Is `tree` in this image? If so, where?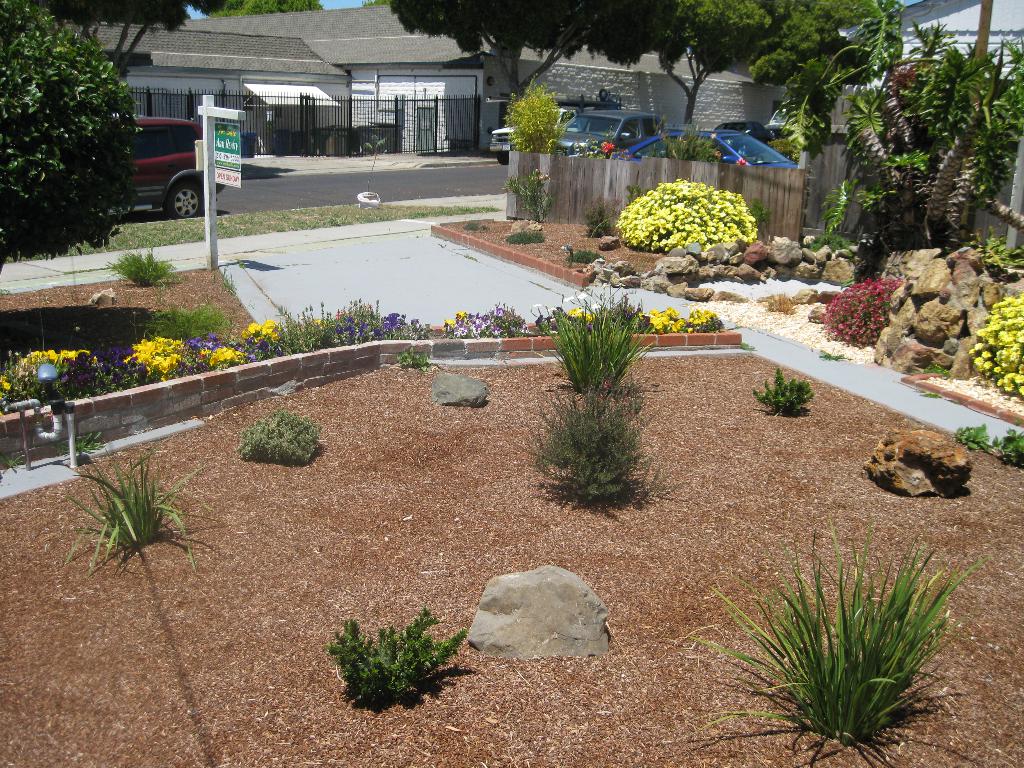
Yes, at l=37, t=0, r=225, b=86.
